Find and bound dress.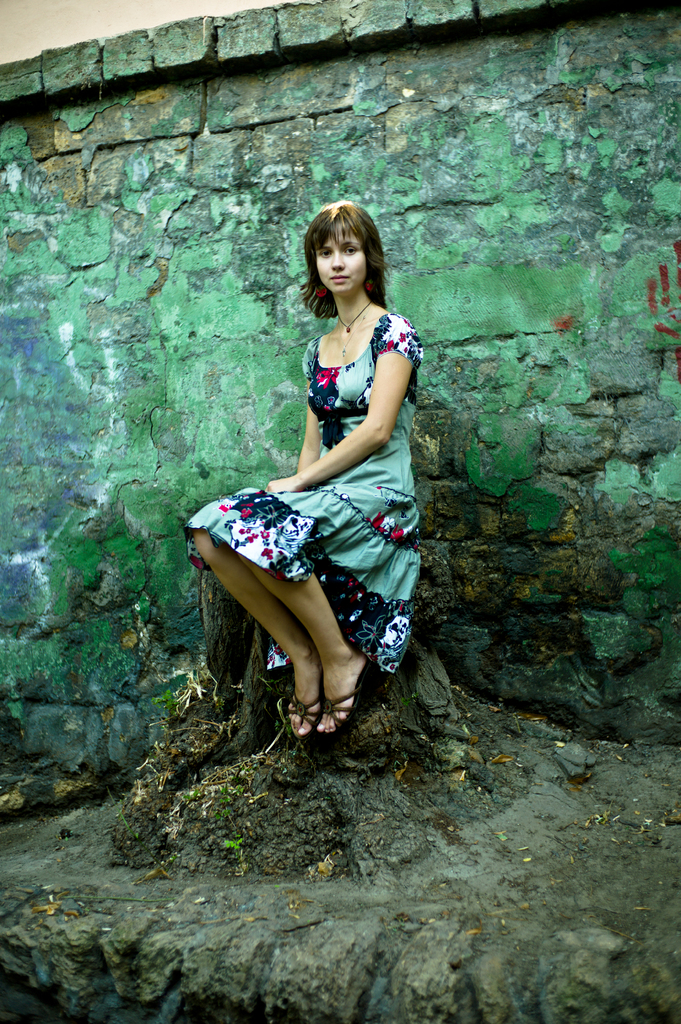
Bound: left=182, top=310, right=442, bottom=685.
